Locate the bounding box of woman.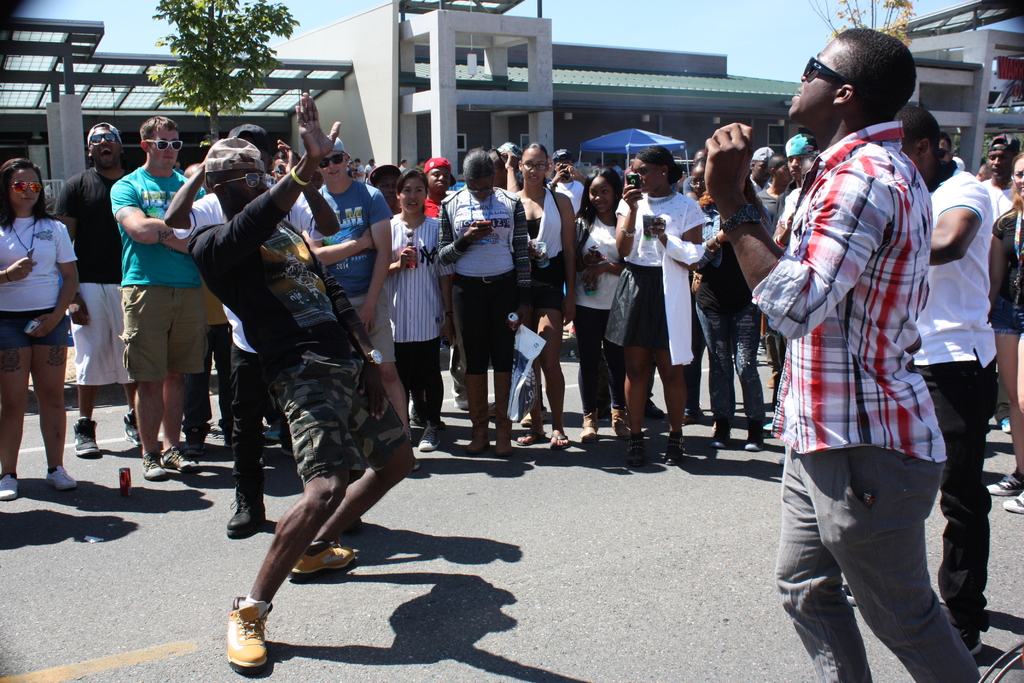
Bounding box: bbox=(2, 157, 85, 488).
